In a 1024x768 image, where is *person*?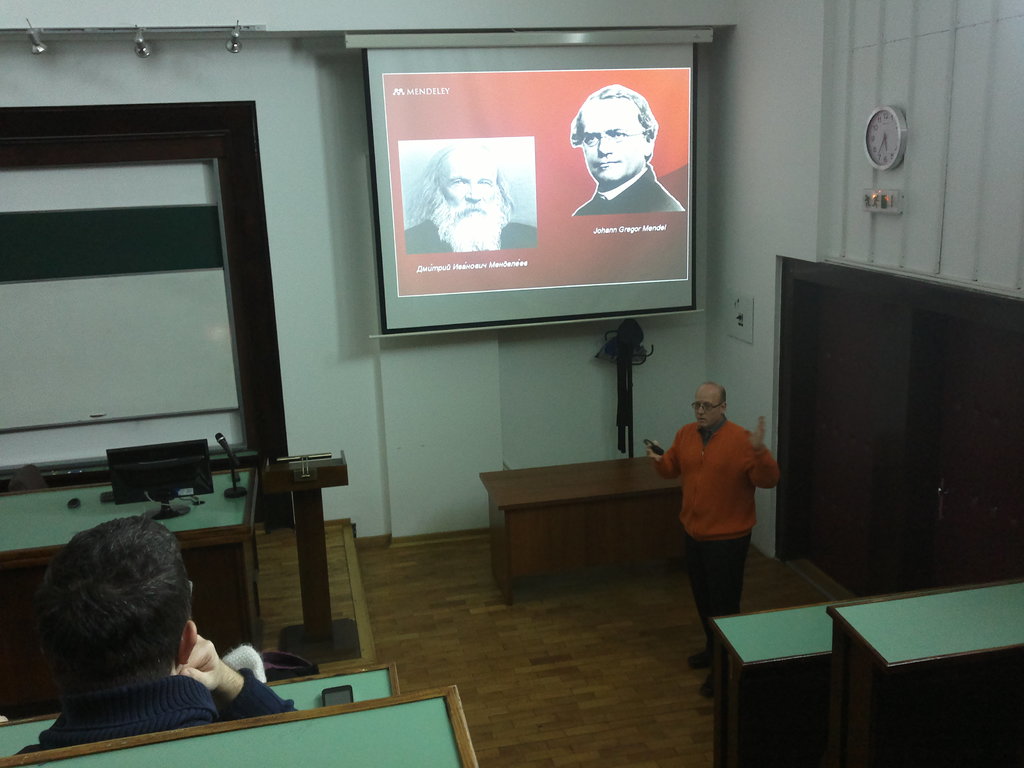
bbox=(566, 84, 687, 219).
